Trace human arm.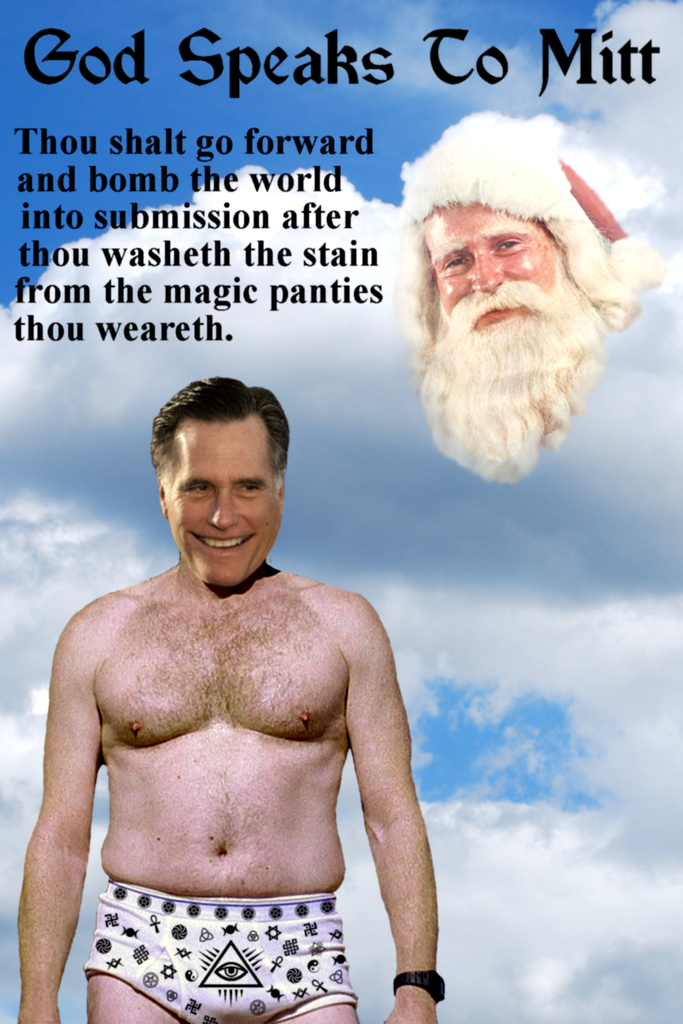
Traced to <region>341, 595, 458, 1023</region>.
